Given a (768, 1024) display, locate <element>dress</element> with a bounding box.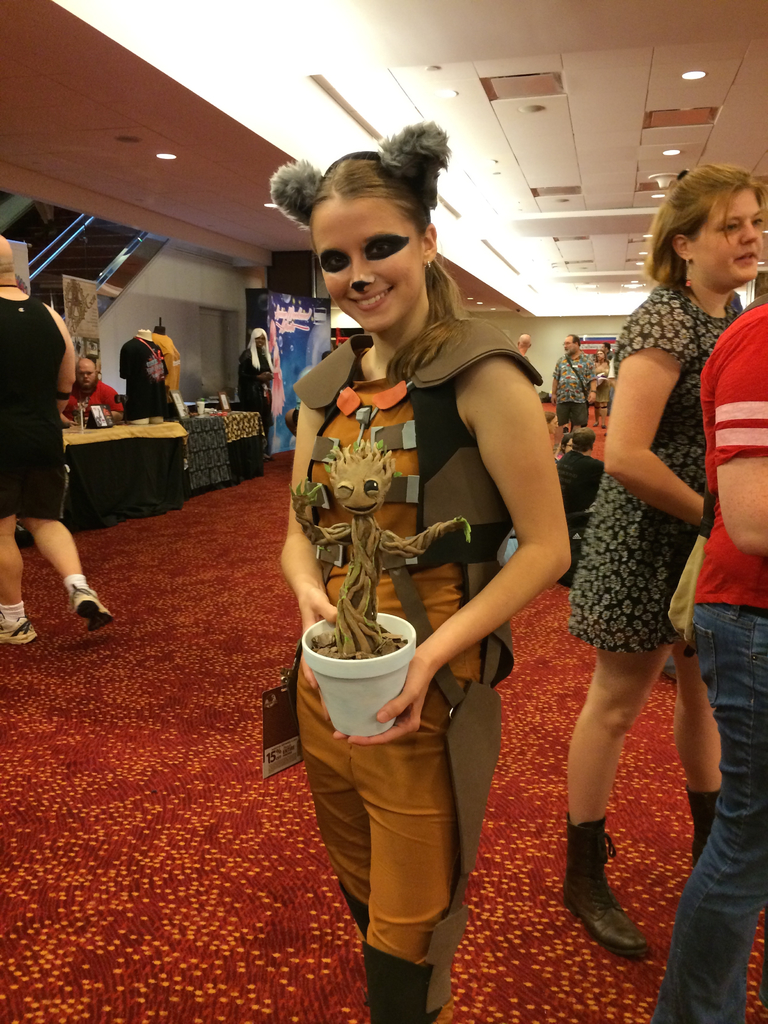
Located: 563,287,744,652.
